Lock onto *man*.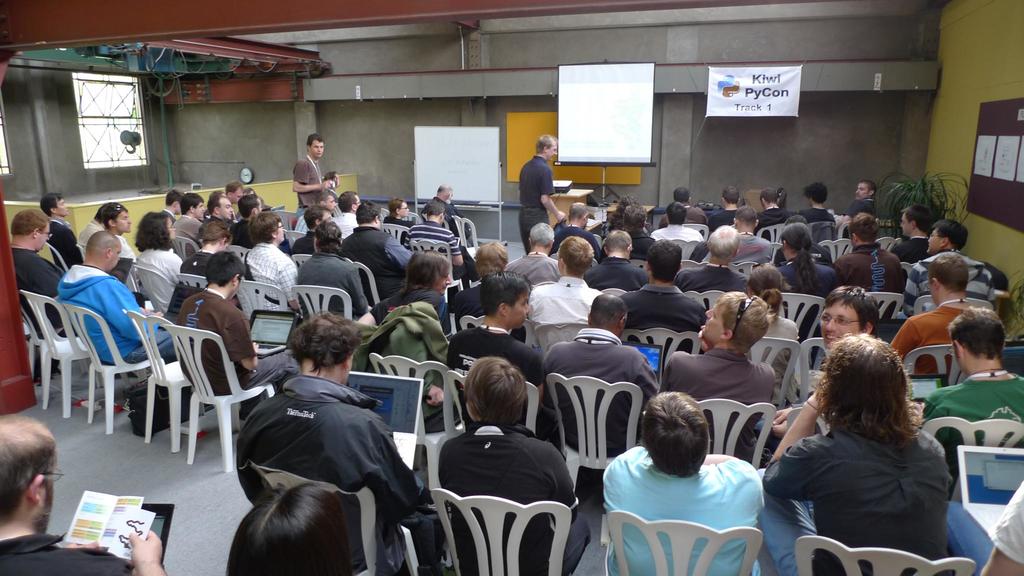
Locked: <region>582, 226, 657, 289</region>.
